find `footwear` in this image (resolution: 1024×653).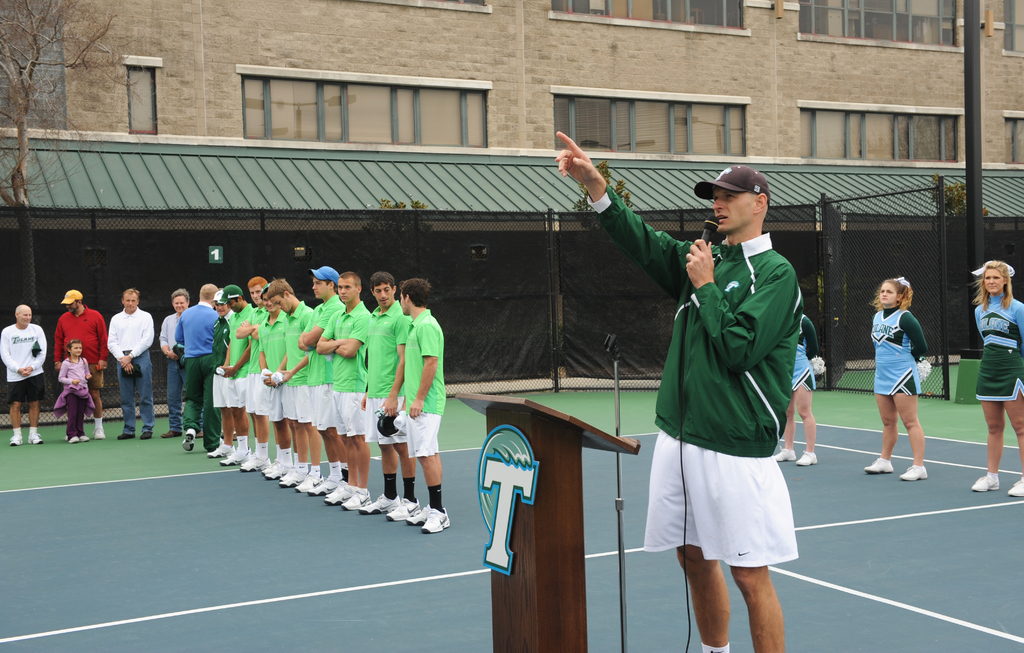
left=260, top=464, right=275, bottom=476.
